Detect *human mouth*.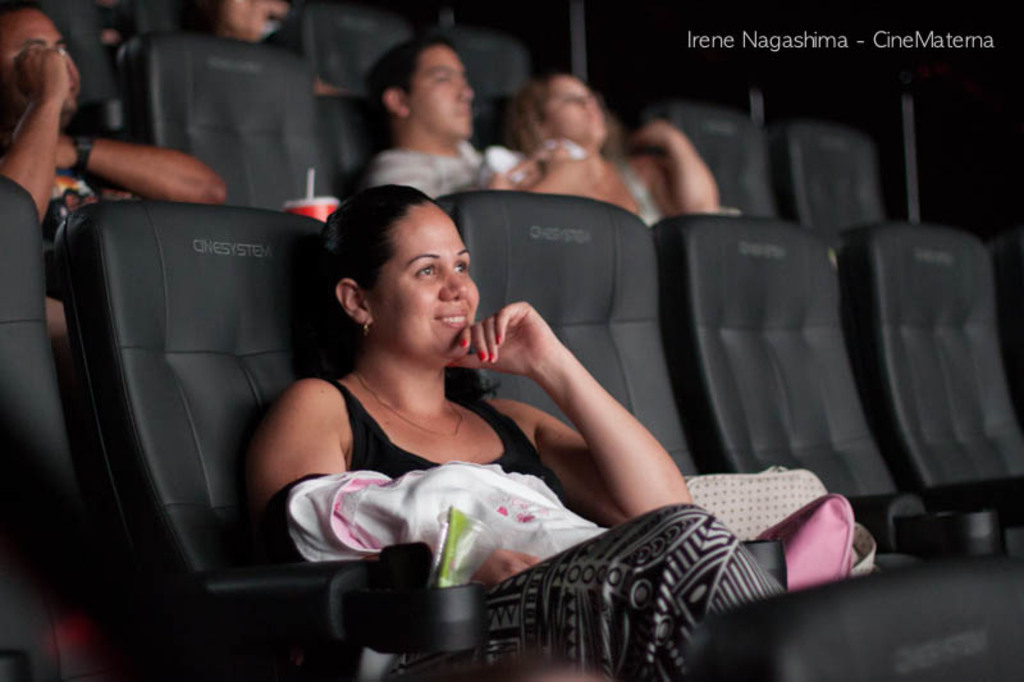
Detected at box(434, 311, 470, 326).
